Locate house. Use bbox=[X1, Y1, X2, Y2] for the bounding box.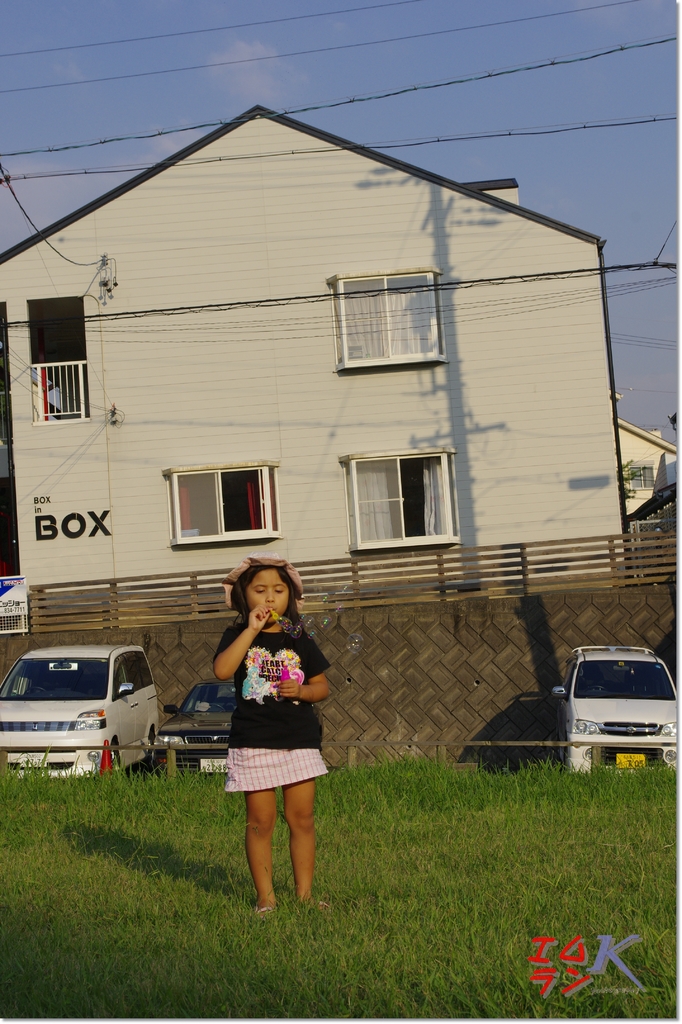
bbox=[21, 80, 640, 754].
